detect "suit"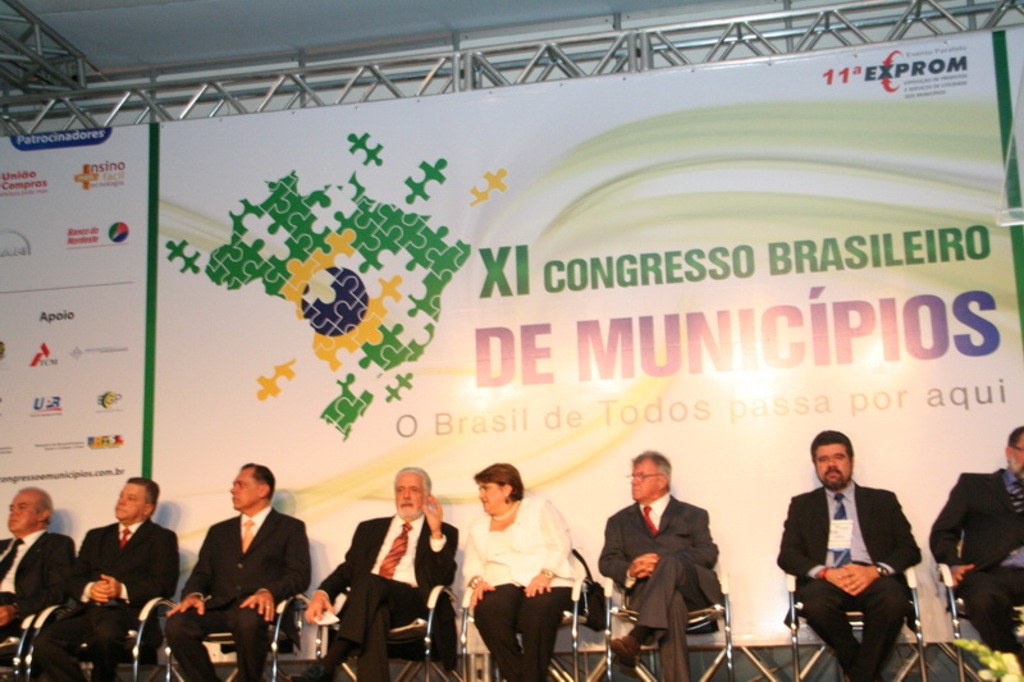
box(32, 522, 179, 681)
